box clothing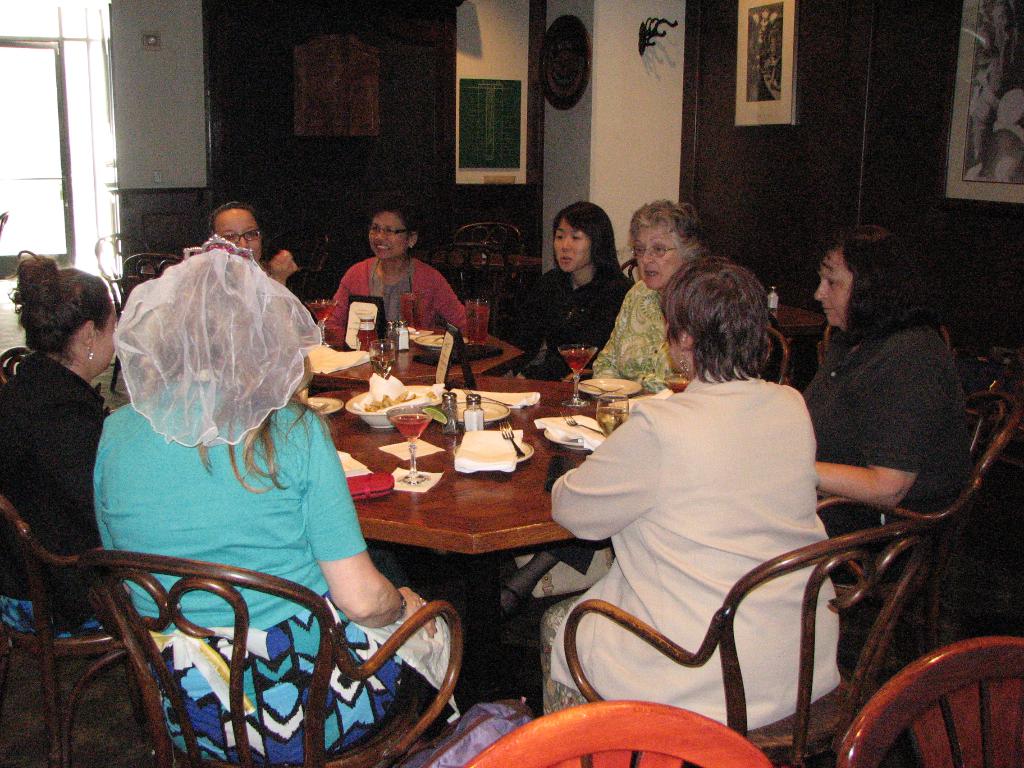
detection(312, 258, 507, 353)
